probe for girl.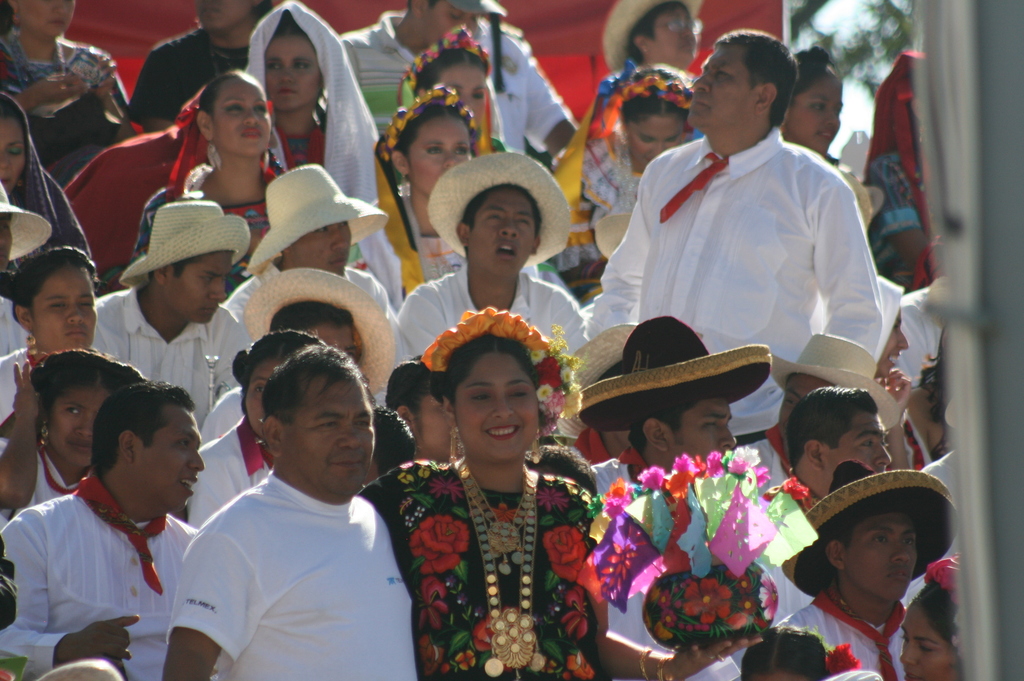
Probe result: 353:77:488:325.
